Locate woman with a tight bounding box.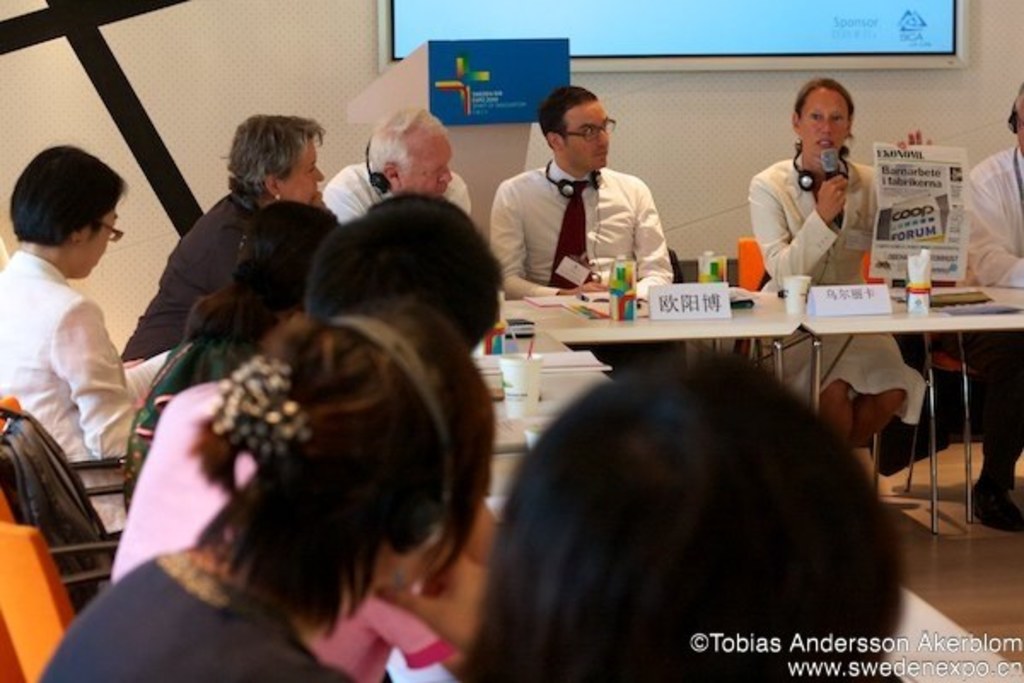
box(0, 143, 176, 502).
